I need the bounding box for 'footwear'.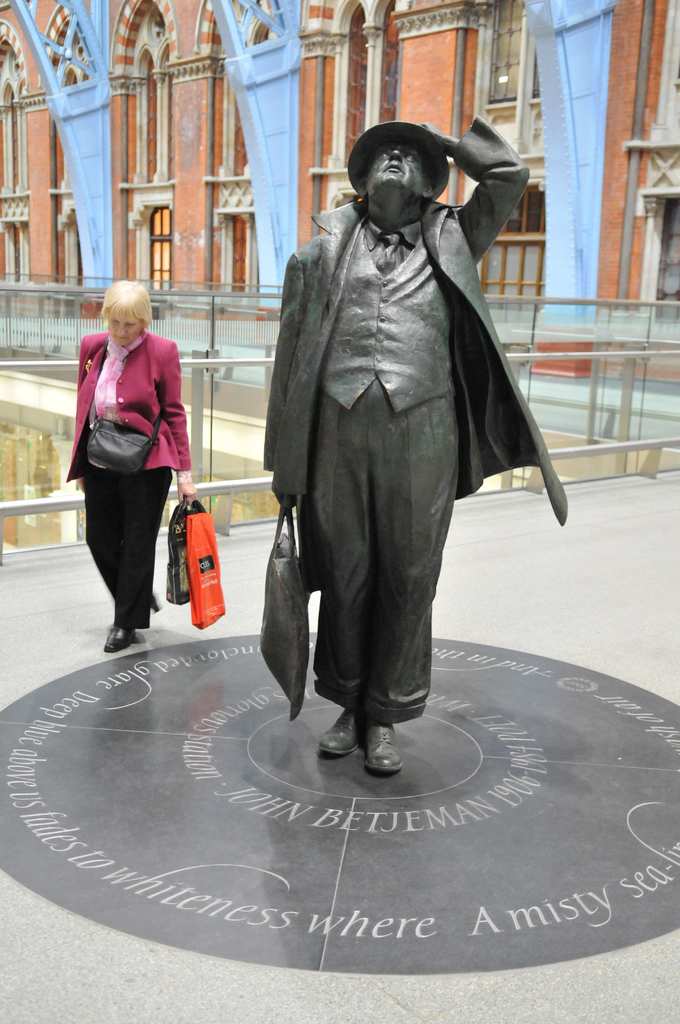
Here it is: [314,710,366,760].
